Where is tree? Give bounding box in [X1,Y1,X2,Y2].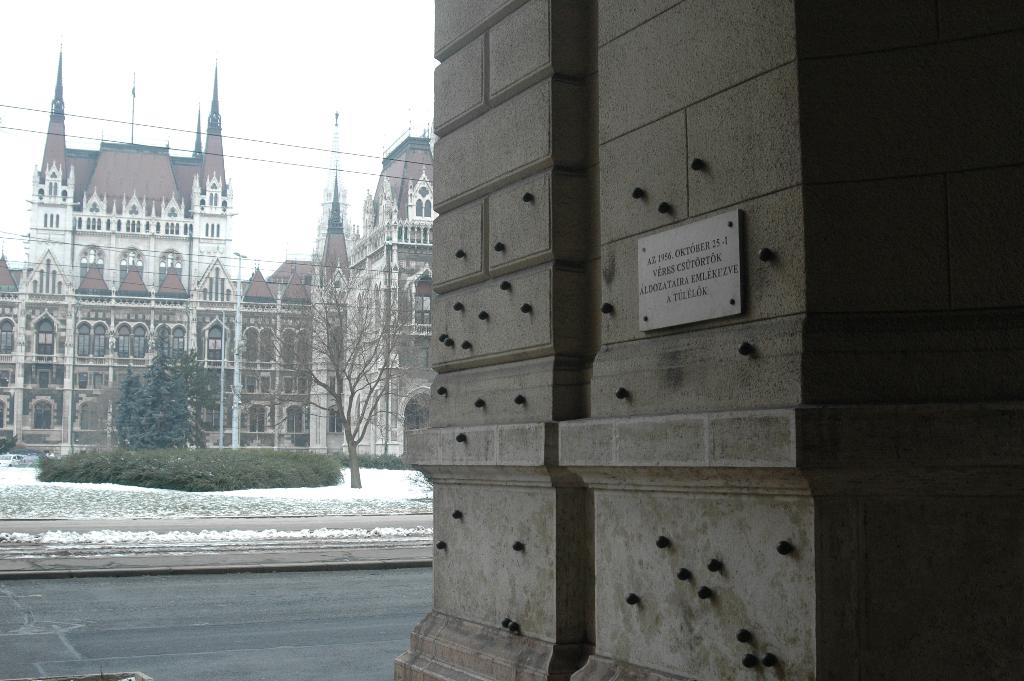
[241,288,404,500].
